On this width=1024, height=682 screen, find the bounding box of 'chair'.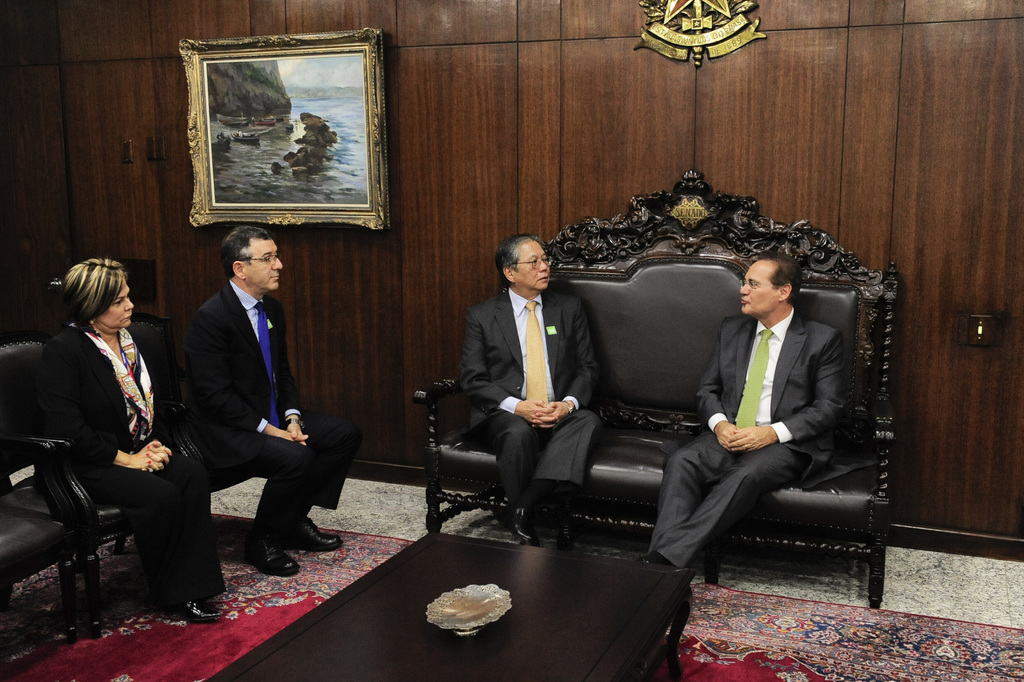
Bounding box: bbox=[0, 434, 87, 662].
